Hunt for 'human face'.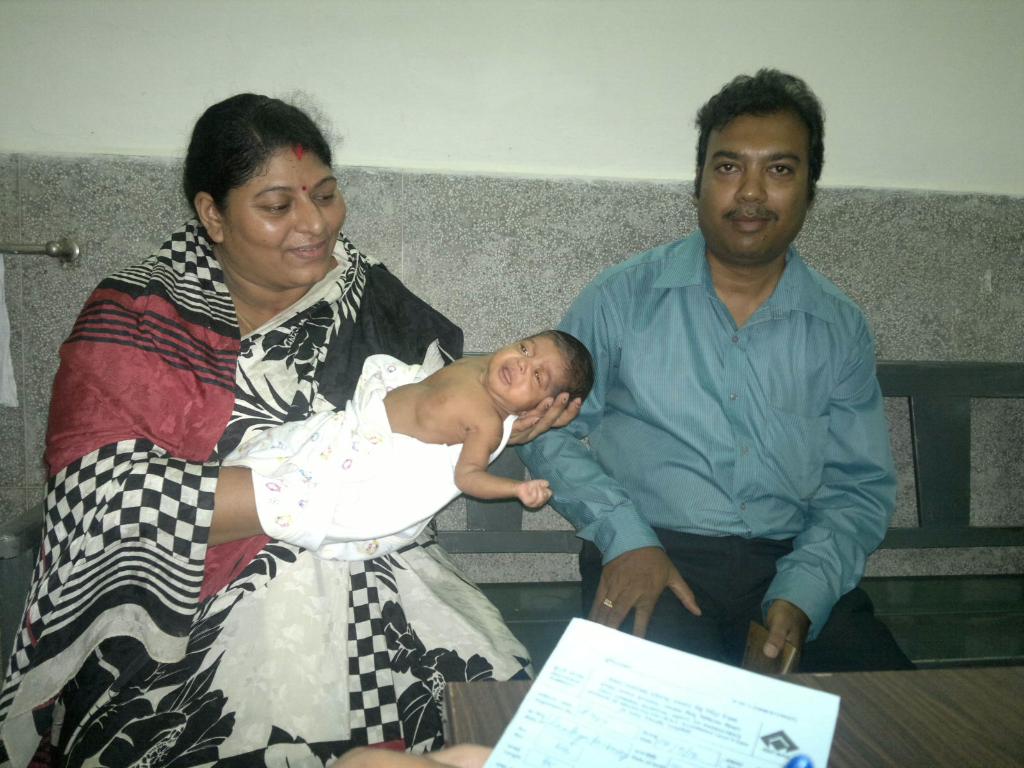
Hunted down at l=694, t=106, r=800, b=267.
